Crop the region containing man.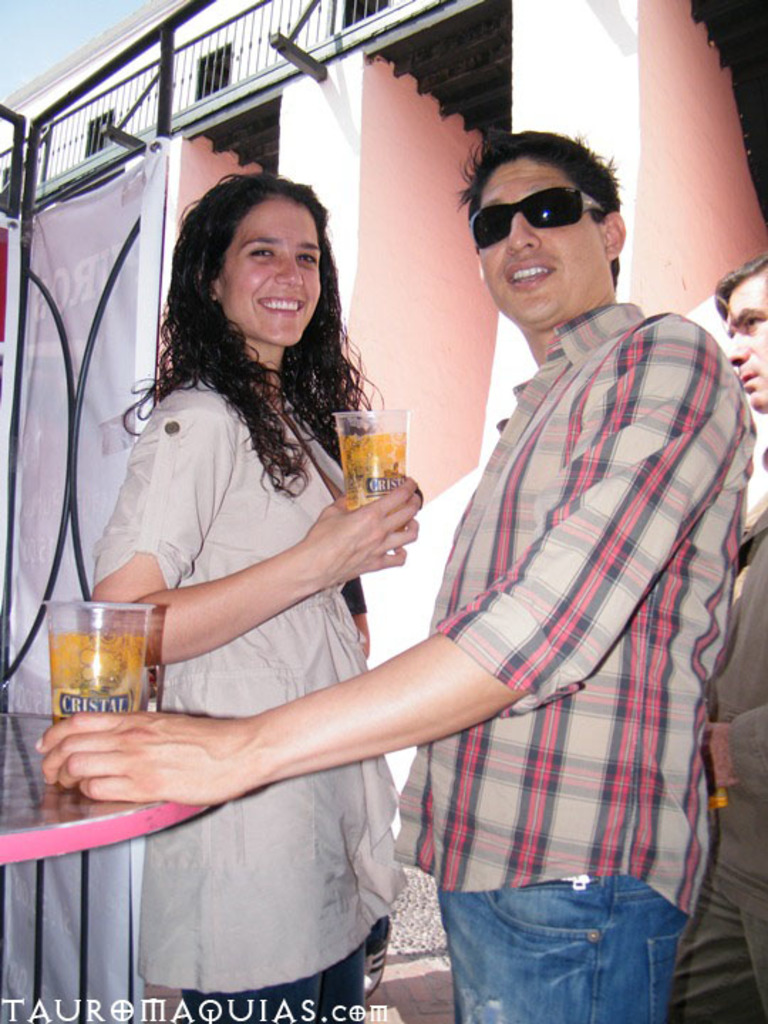
Crop region: box=[236, 107, 693, 1023].
